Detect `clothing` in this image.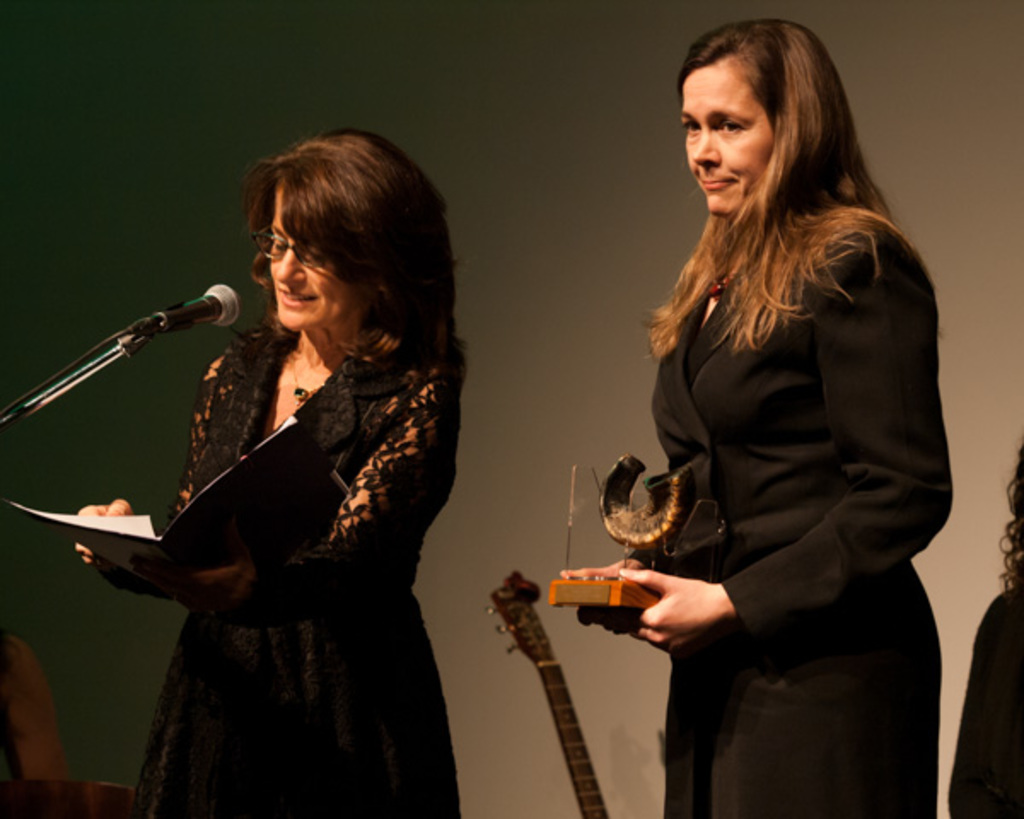
Detection: box=[126, 317, 468, 817].
